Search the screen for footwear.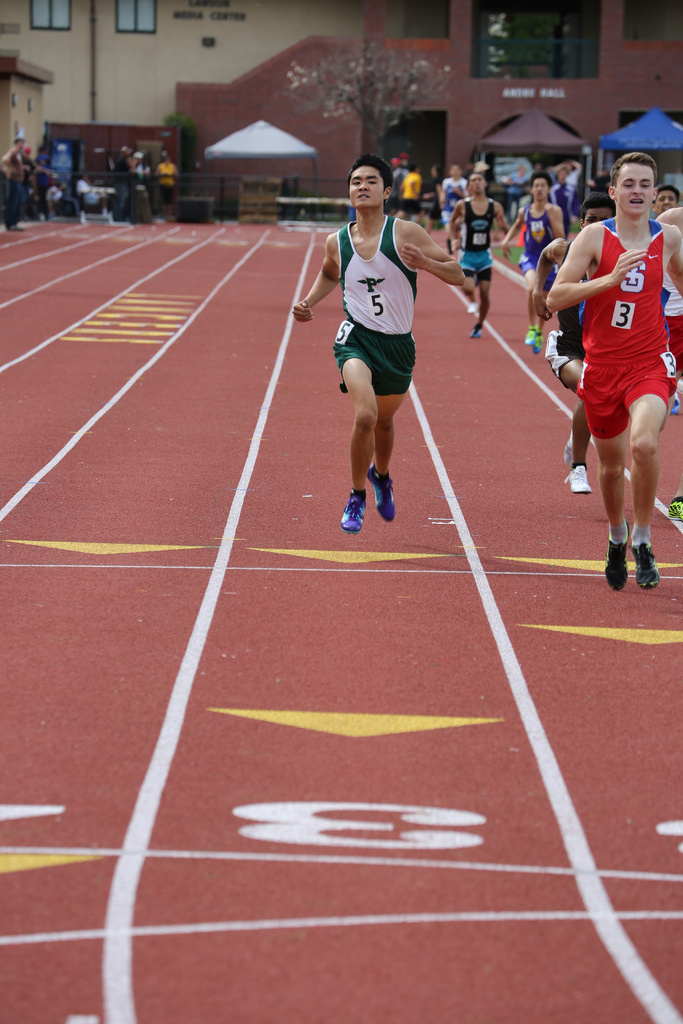
Found at {"left": 468, "top": 304, "right": 476, "bottom": 316}.
